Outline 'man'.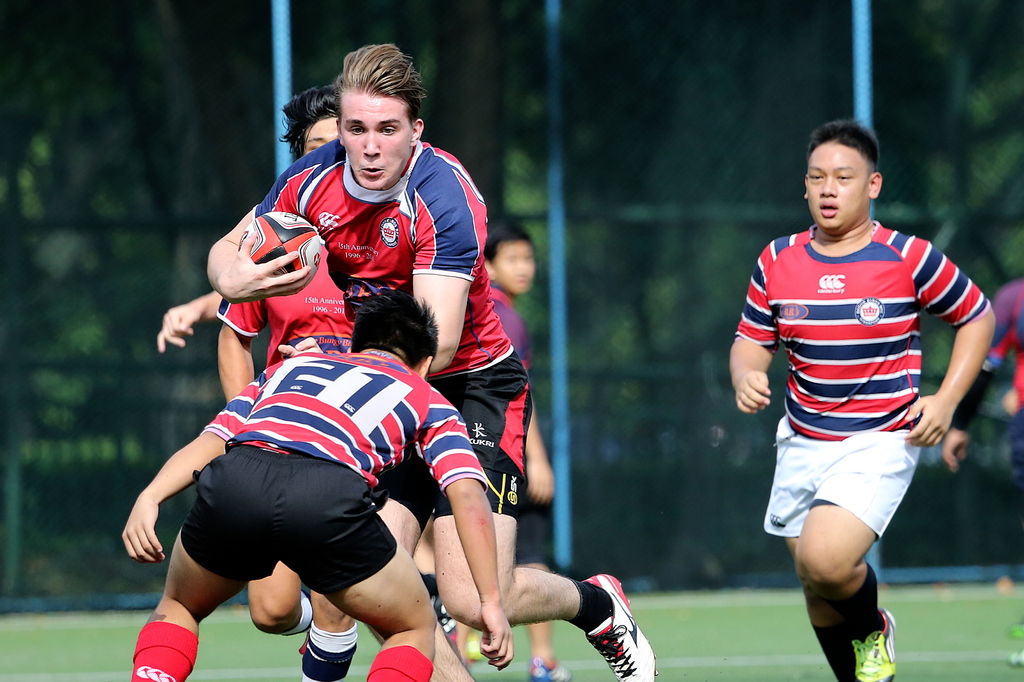
Outline: left=483, top=219, right=576, bottom=681.
